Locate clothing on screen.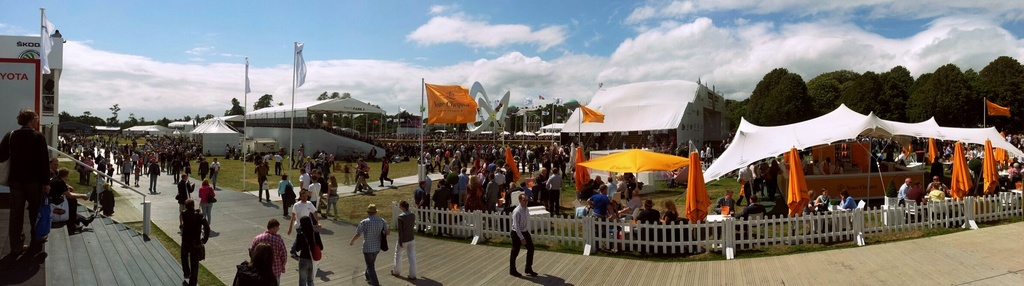
On screen at detection(179, 211, 211, 271).
